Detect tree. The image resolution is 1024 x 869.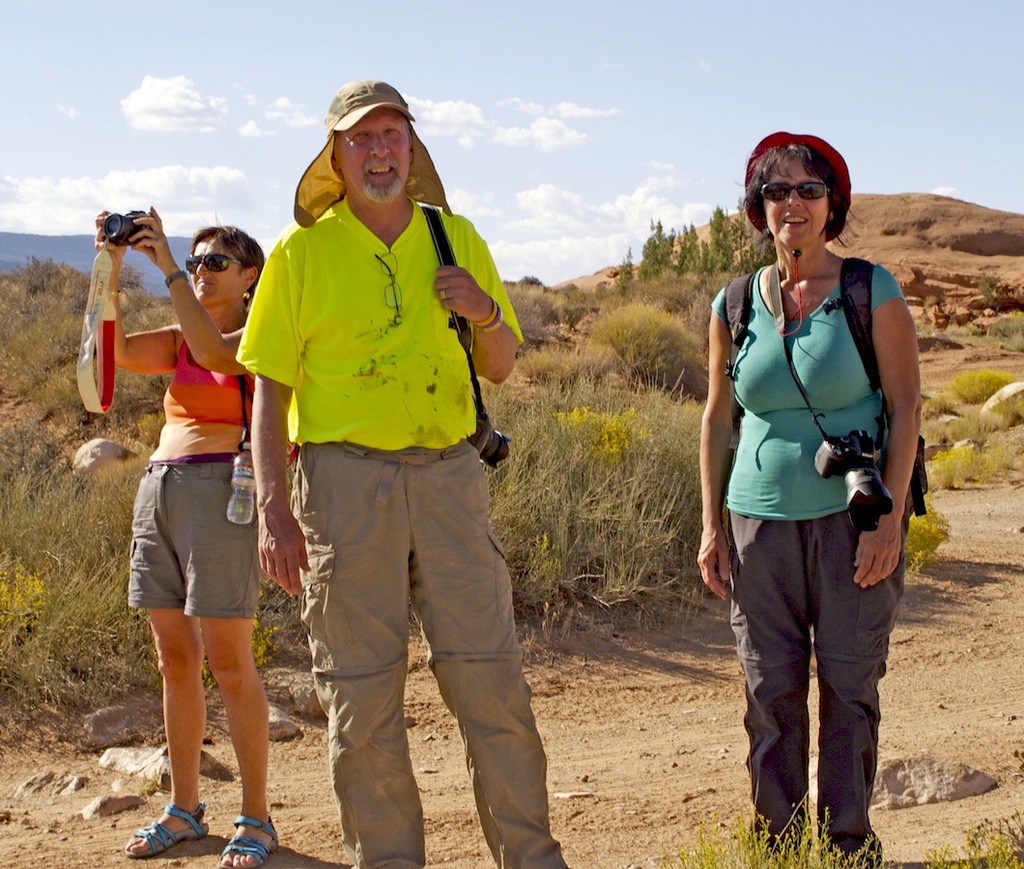
981,268,1002,317.
